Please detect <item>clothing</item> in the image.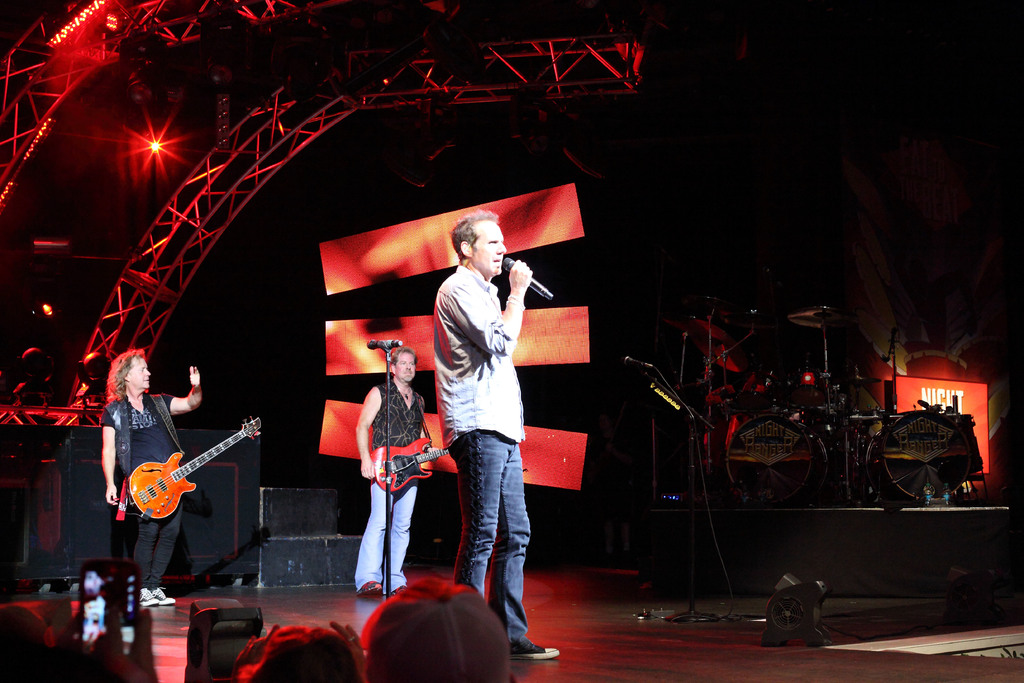
crop(99, 388, 188, 588).
